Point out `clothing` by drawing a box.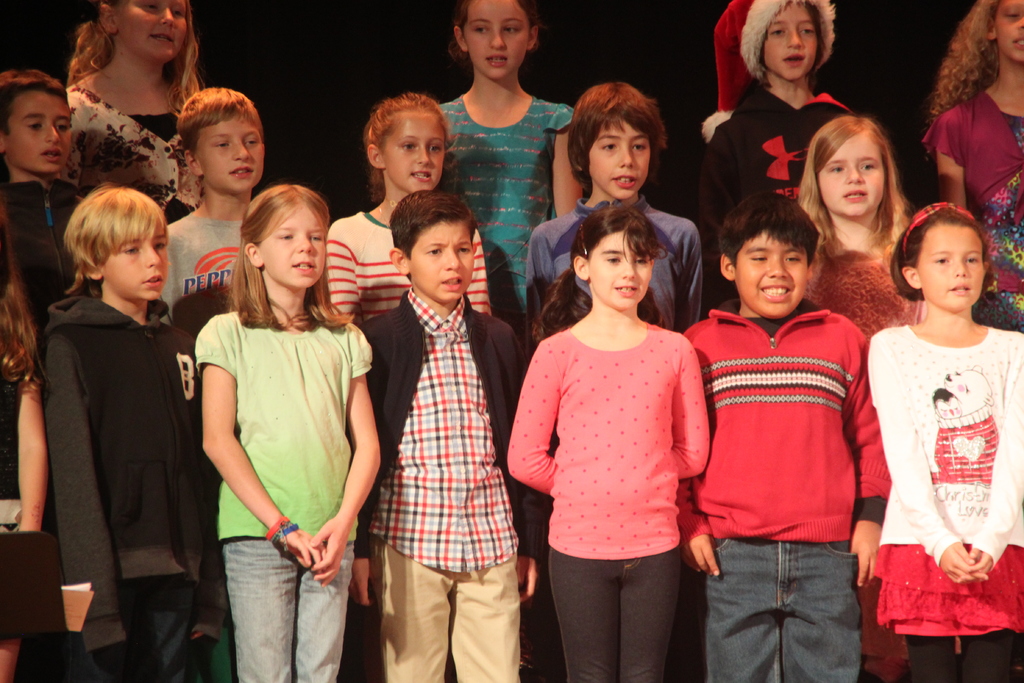
region(923, 93, 1023, 333).
